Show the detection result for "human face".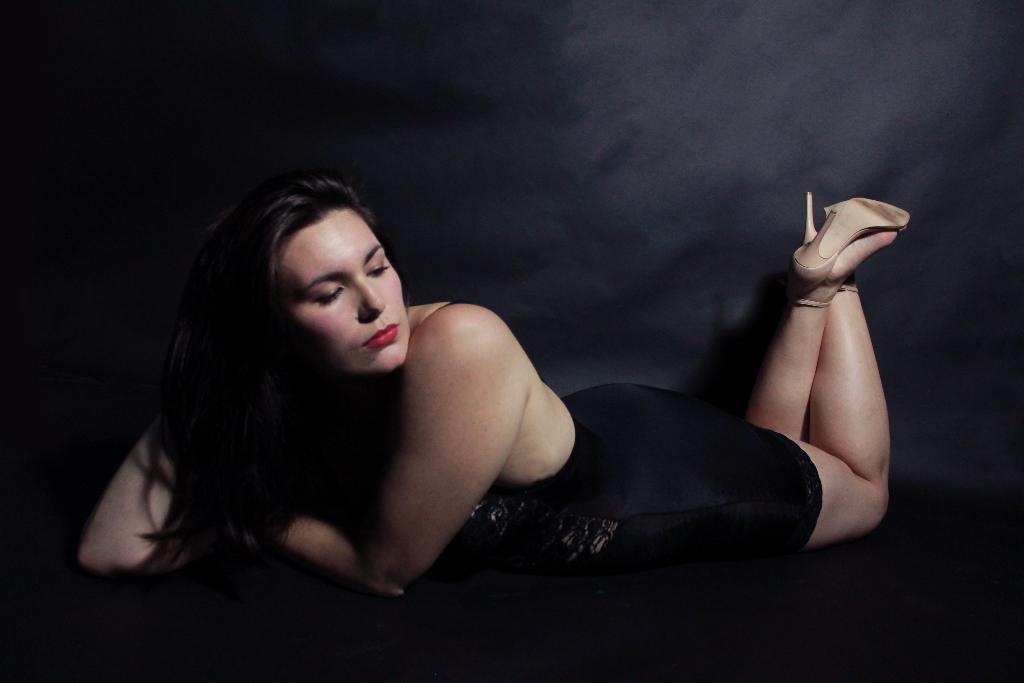
278,210,406,375.
